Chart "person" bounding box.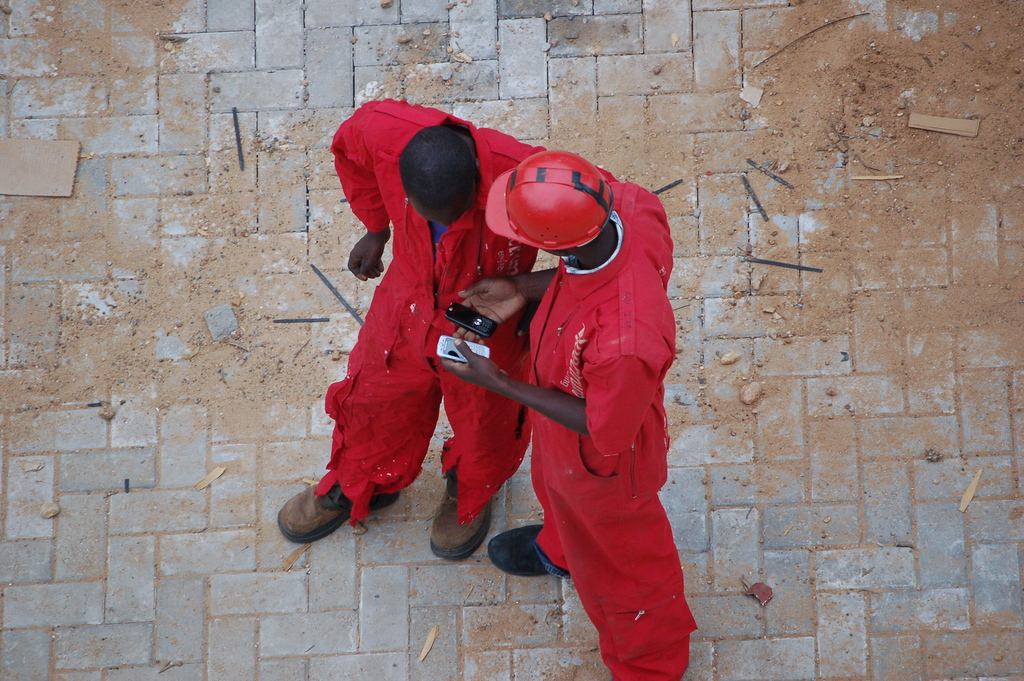
Charted: BBox(308, 106, 504, 561).
